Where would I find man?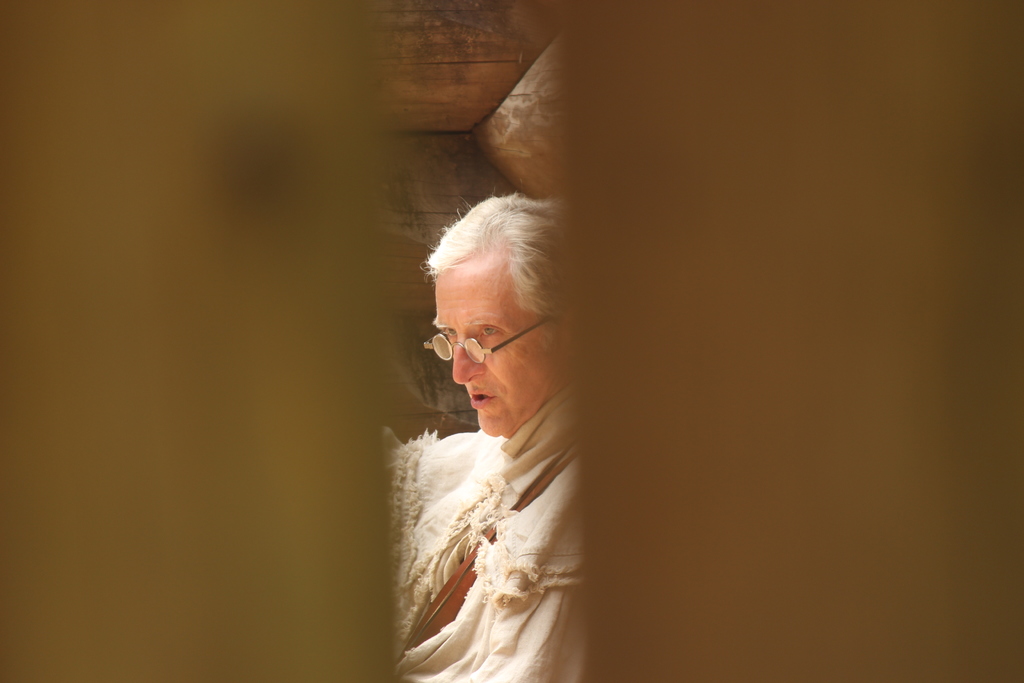
At 405, 195, 586, 682.
